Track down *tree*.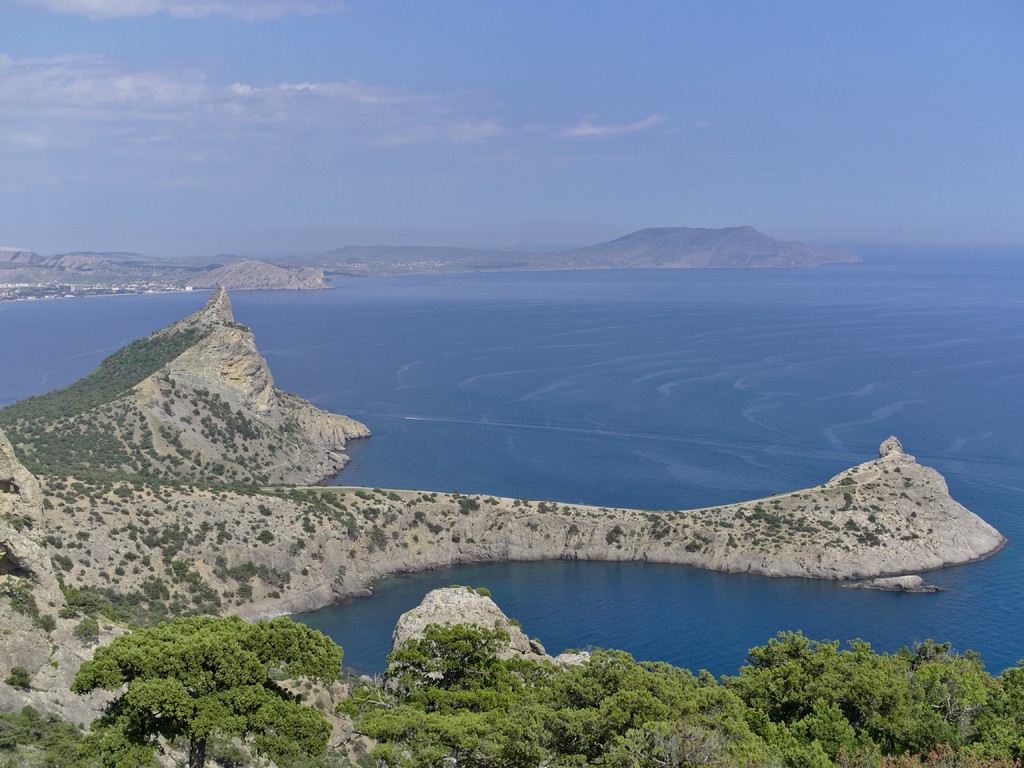
Tracked to {"left": 355, "top": 488, "right": 375, "bottom": 502}.
